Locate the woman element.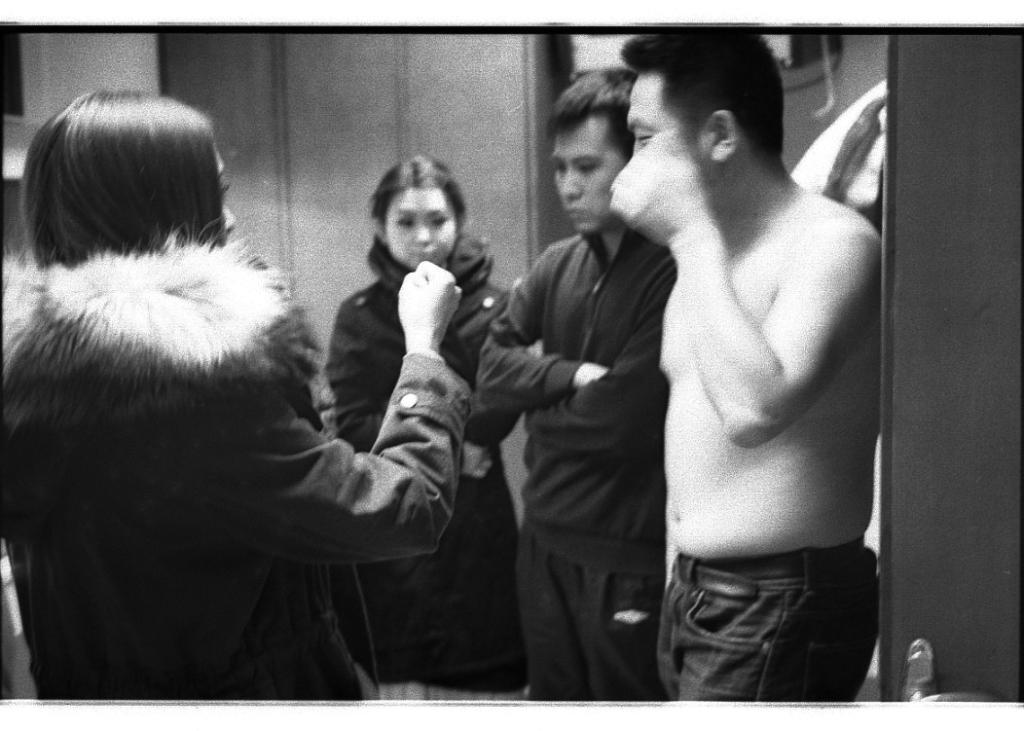
Element bbox: l=324, t=158, r=531, b=696.
